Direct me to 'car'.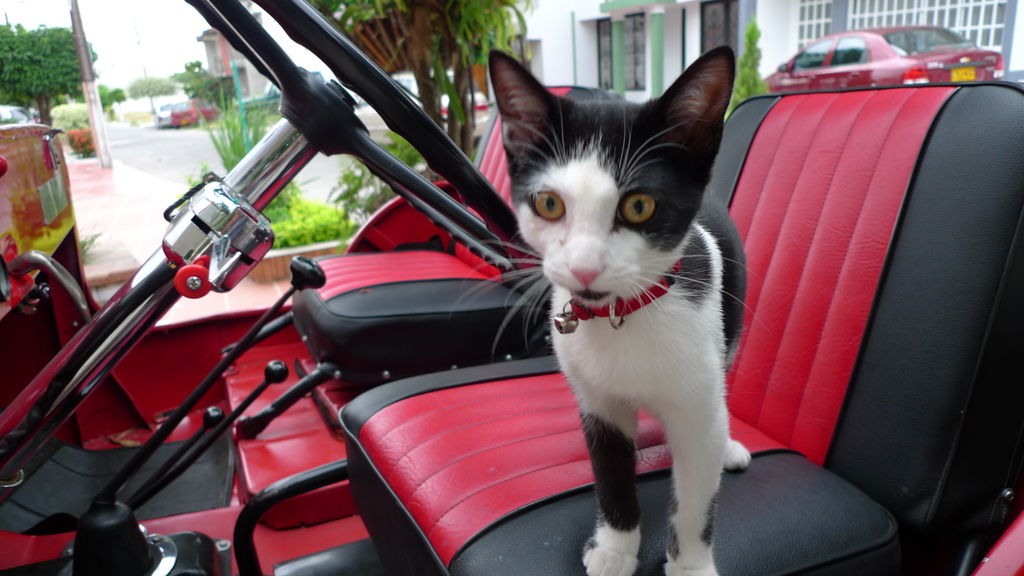
Direction: Rect(765, 22, 1007, 91).
